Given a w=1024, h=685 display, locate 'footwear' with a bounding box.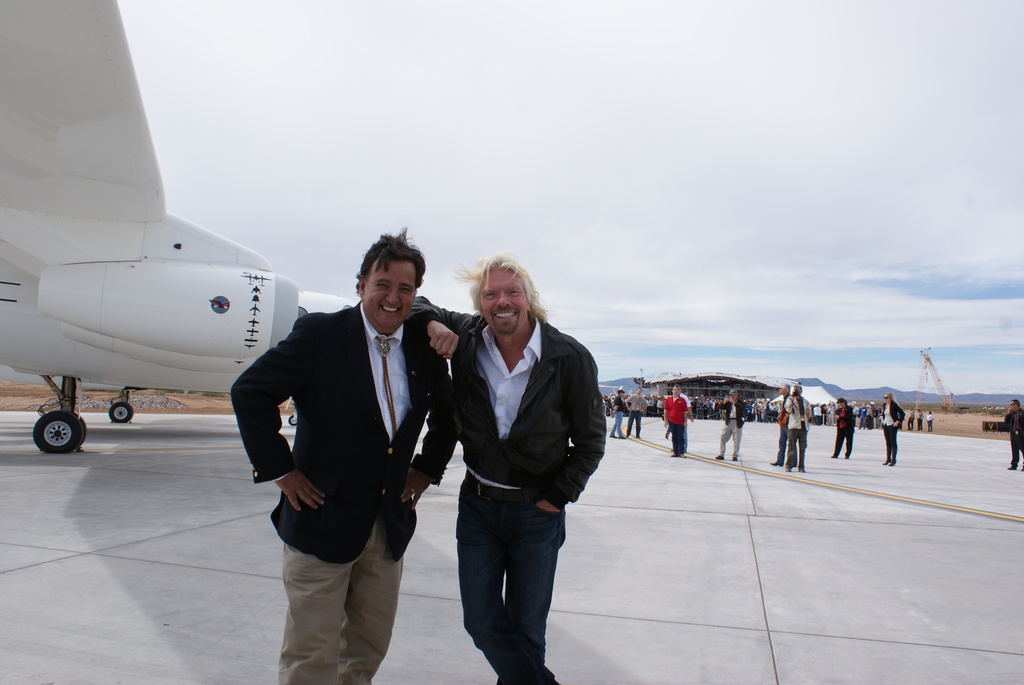
Located: l=670, t=452, r=678, b=457.
